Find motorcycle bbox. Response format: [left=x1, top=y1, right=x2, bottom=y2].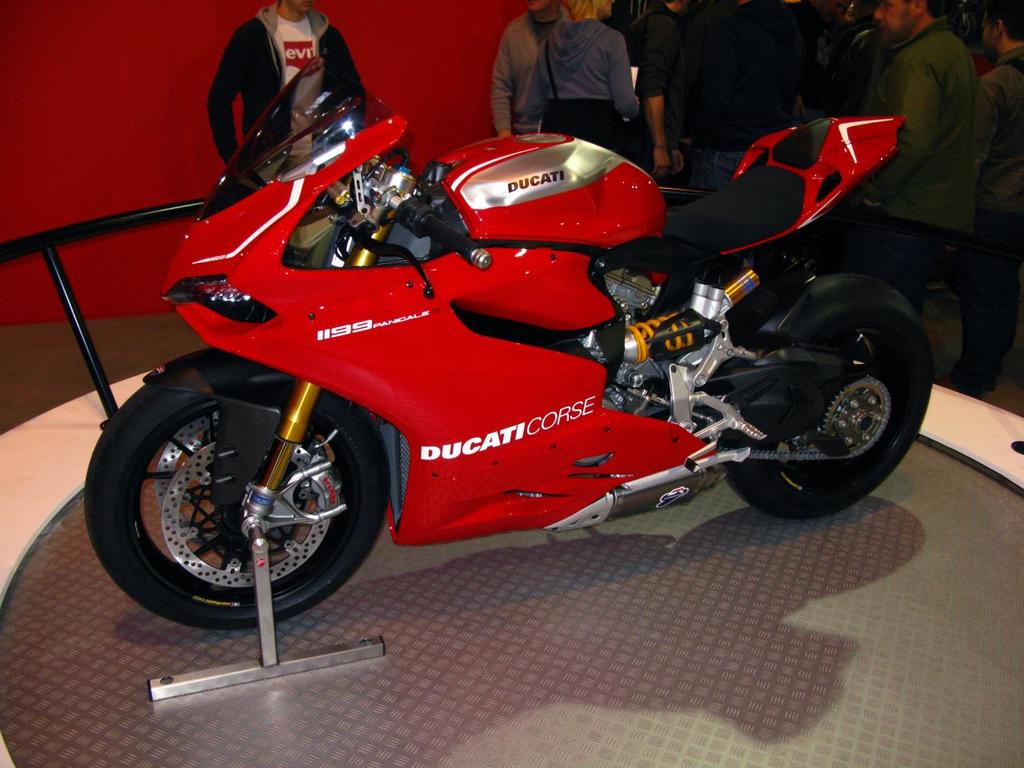
[left=58, top=59, right=890, bottom=630].
